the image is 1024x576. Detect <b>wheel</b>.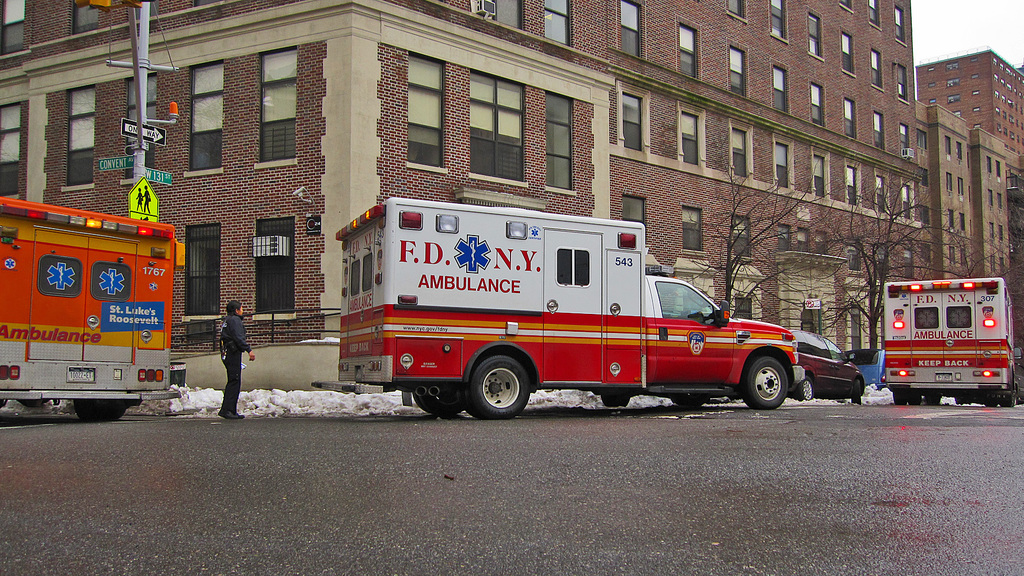
Detection: region(739, 356, 787, 412).
